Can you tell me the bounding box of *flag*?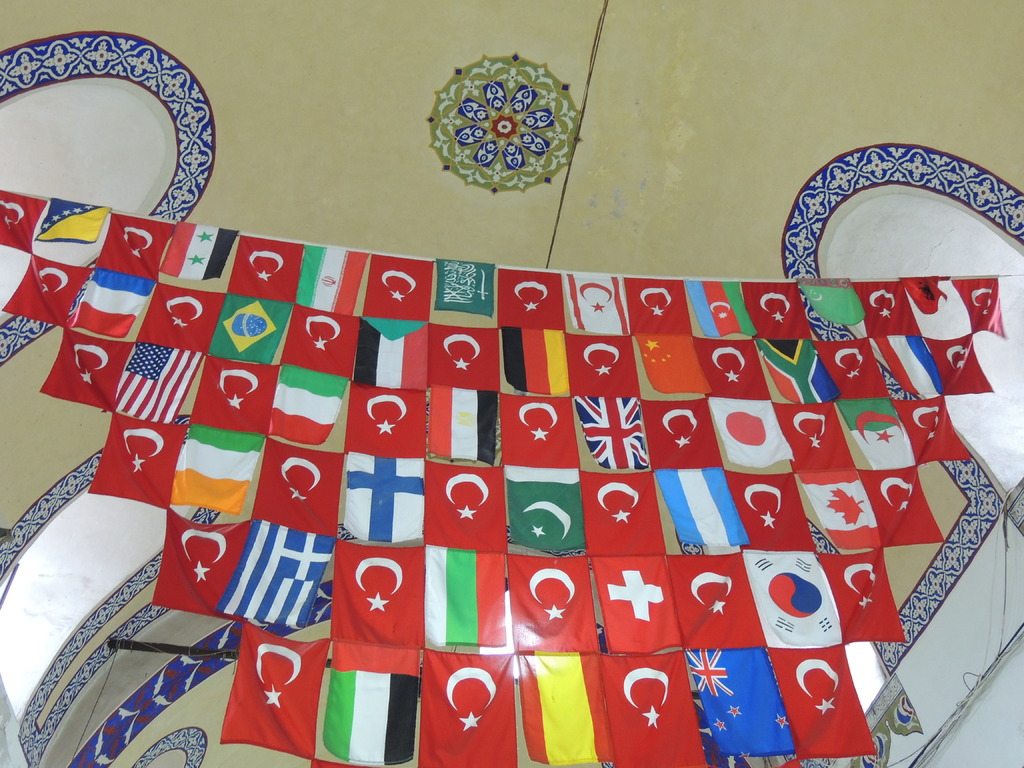
[771,641,874,758].
